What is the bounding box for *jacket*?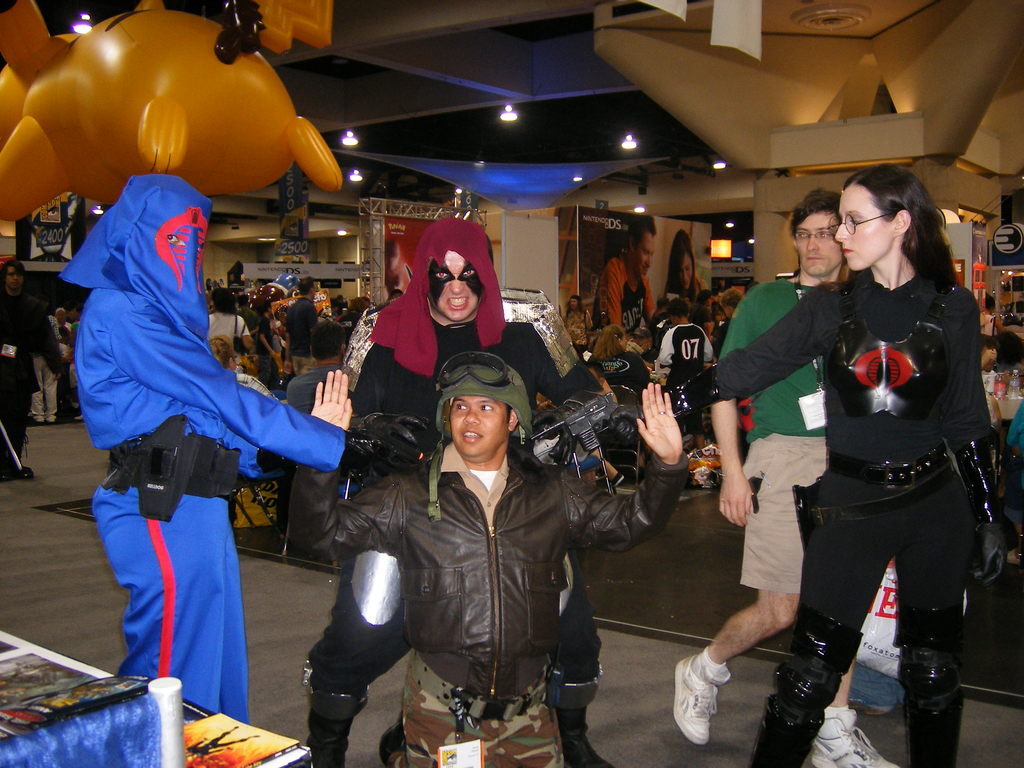
bbox=[386, 404, 598, 706].
